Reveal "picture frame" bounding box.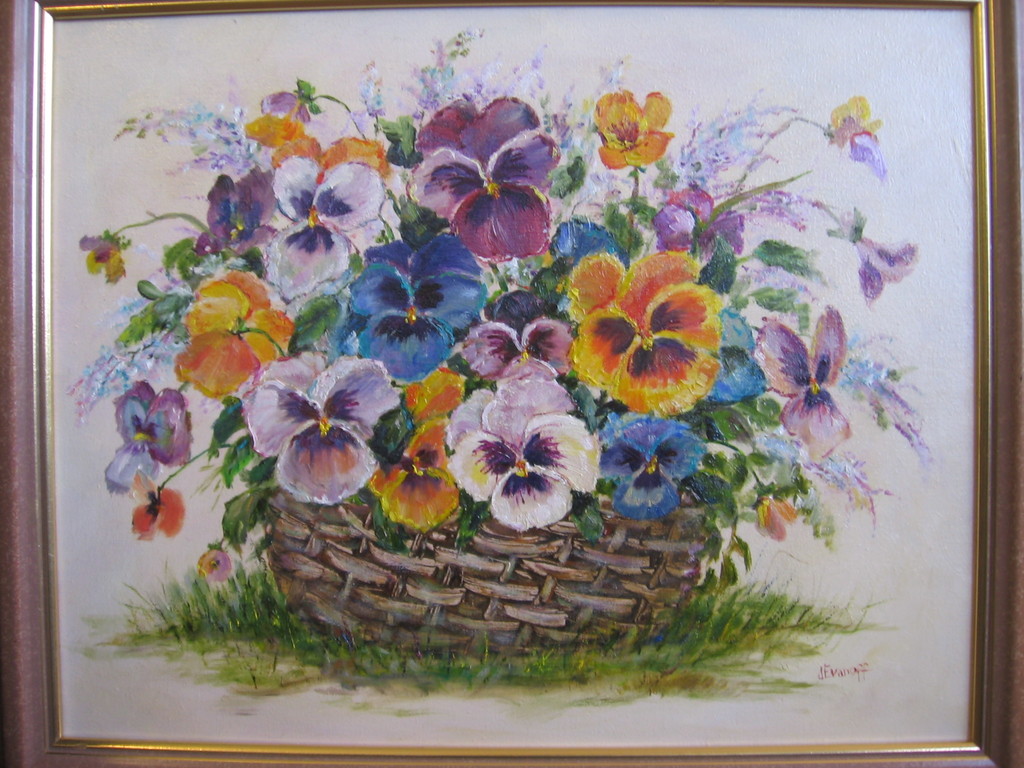
Revealed: [left=0, top=0, right=1023, bottom=767].
